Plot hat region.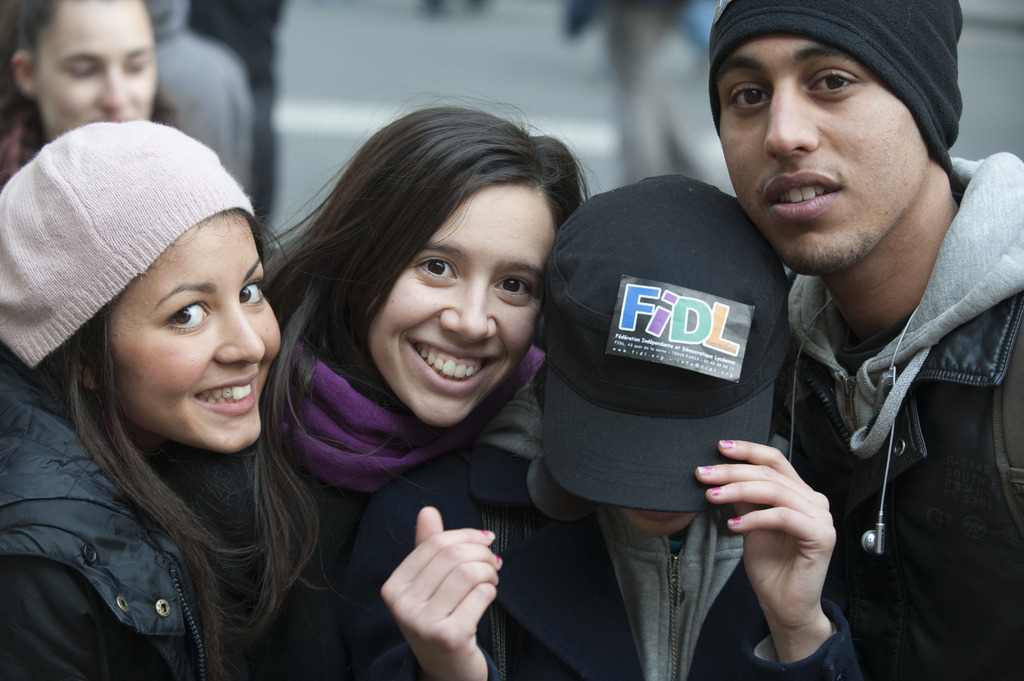
Plotted at 544:172:795:515.
